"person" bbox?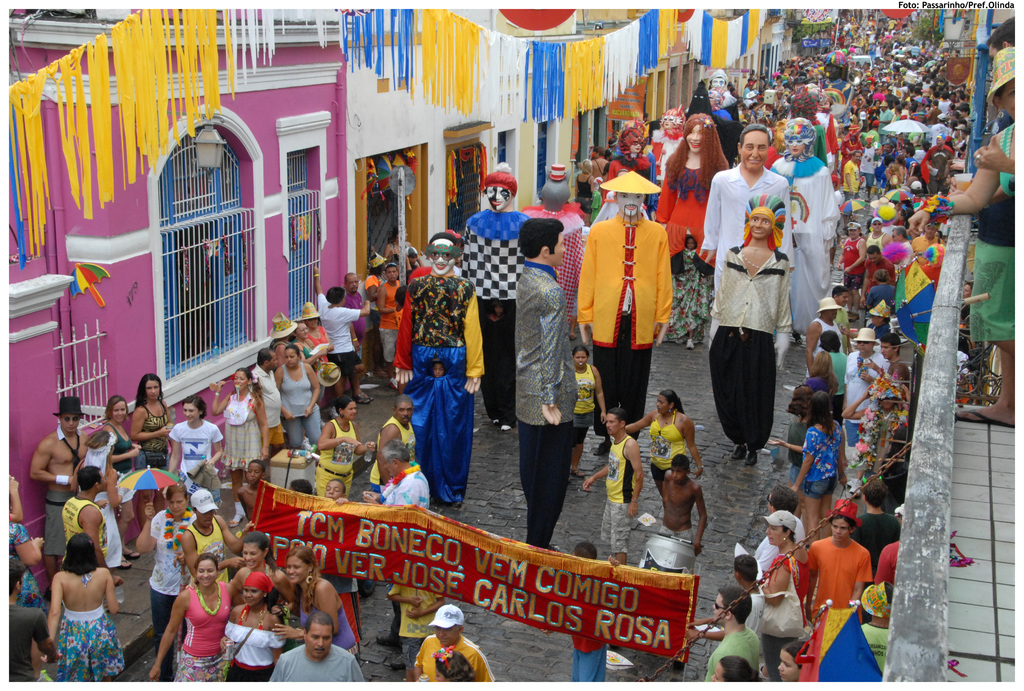
locate(771, 116, 844, 344)
